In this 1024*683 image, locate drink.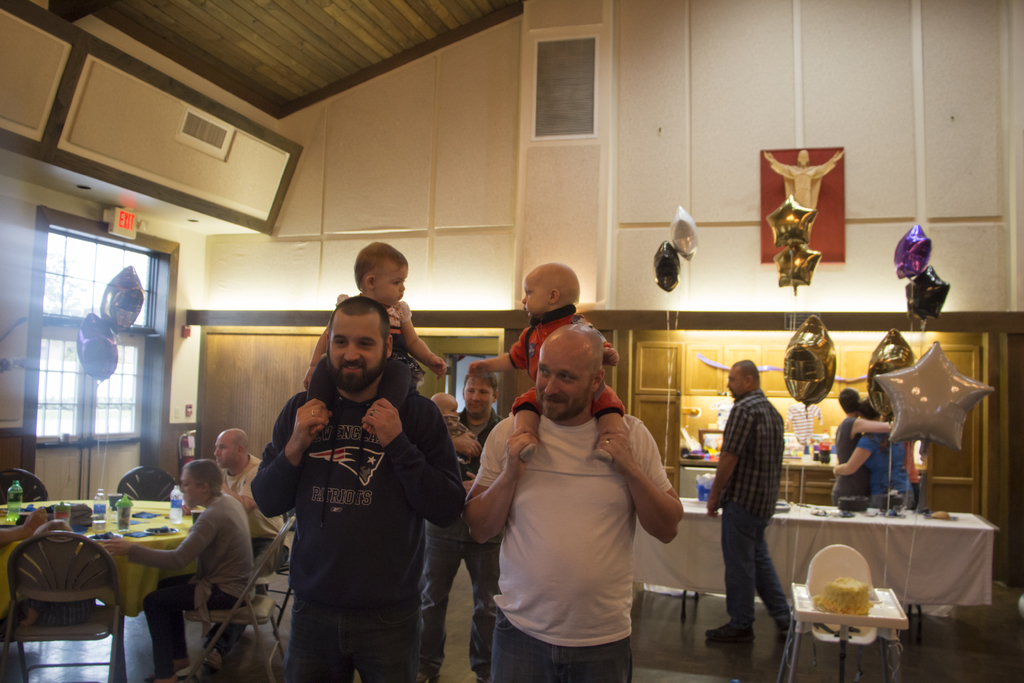
Bounding box: <box>168,486,186,525</box>.
